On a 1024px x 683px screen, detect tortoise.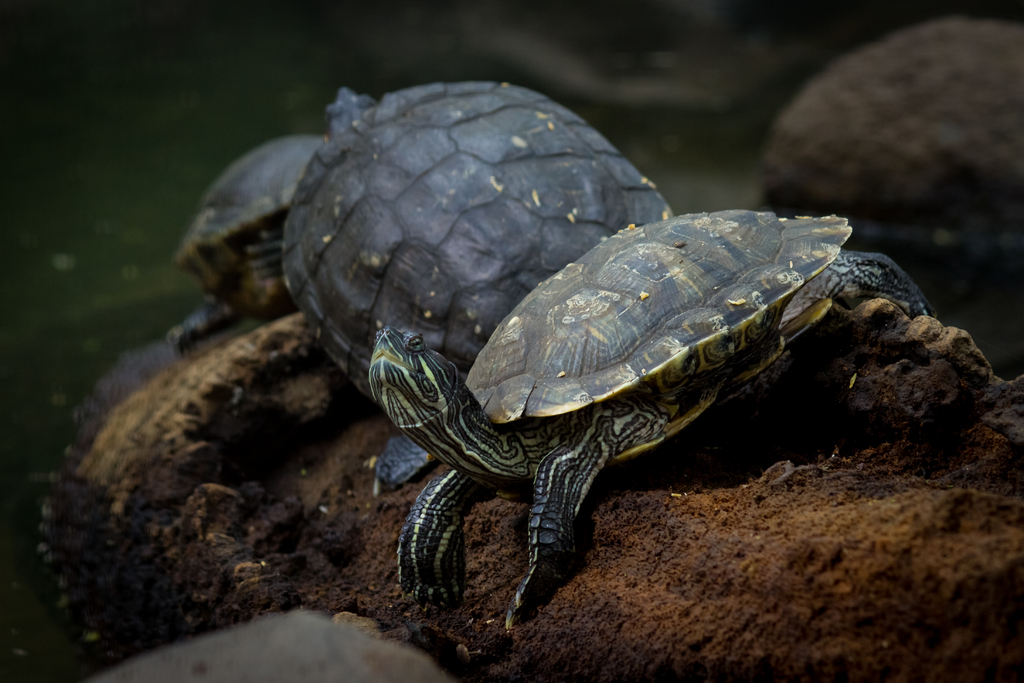
region(280, 77, 678, 495).
